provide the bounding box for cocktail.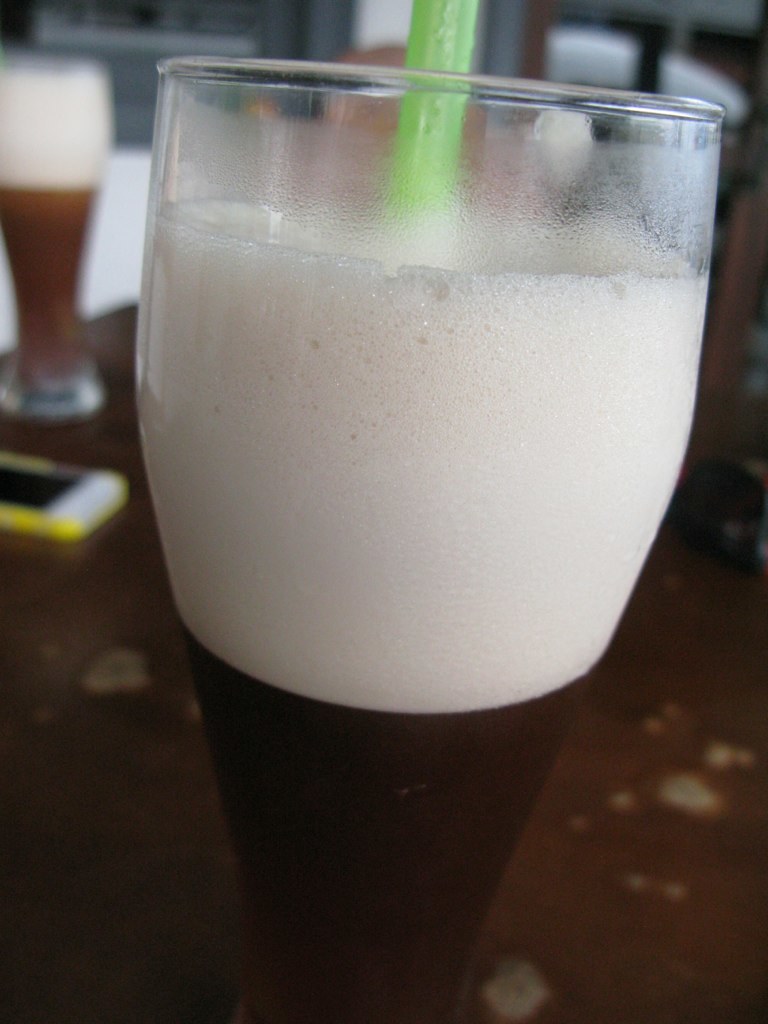
(132, 62, 727, 1020).
